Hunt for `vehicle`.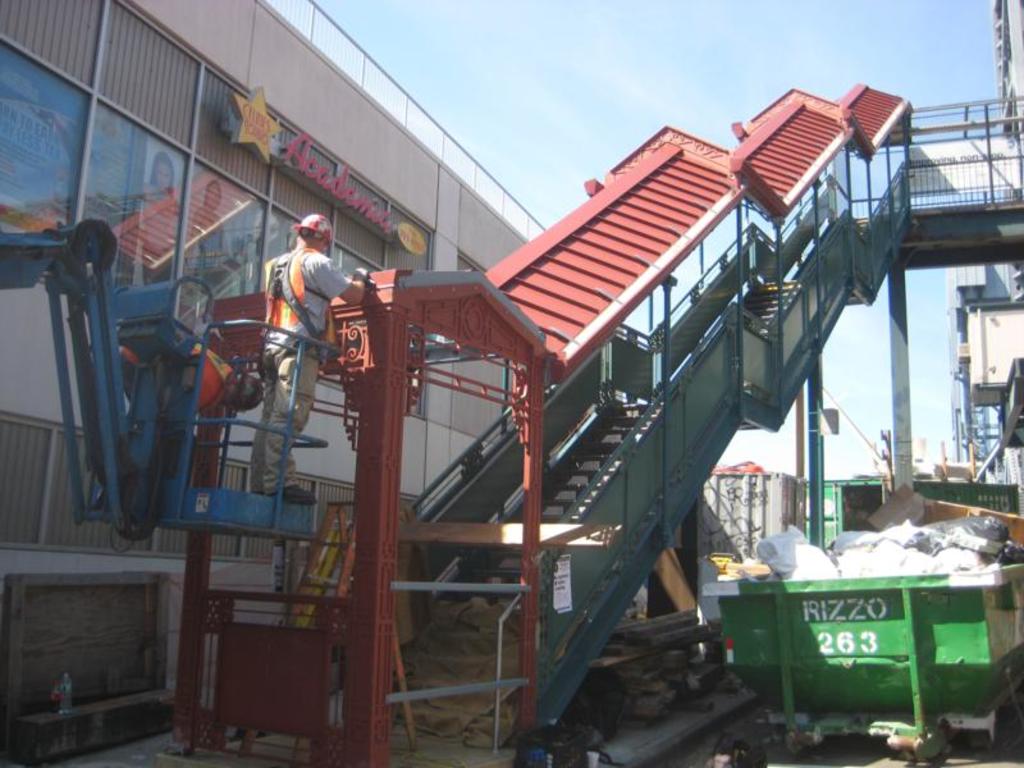
Hunted down at 810:477:1019:554.
